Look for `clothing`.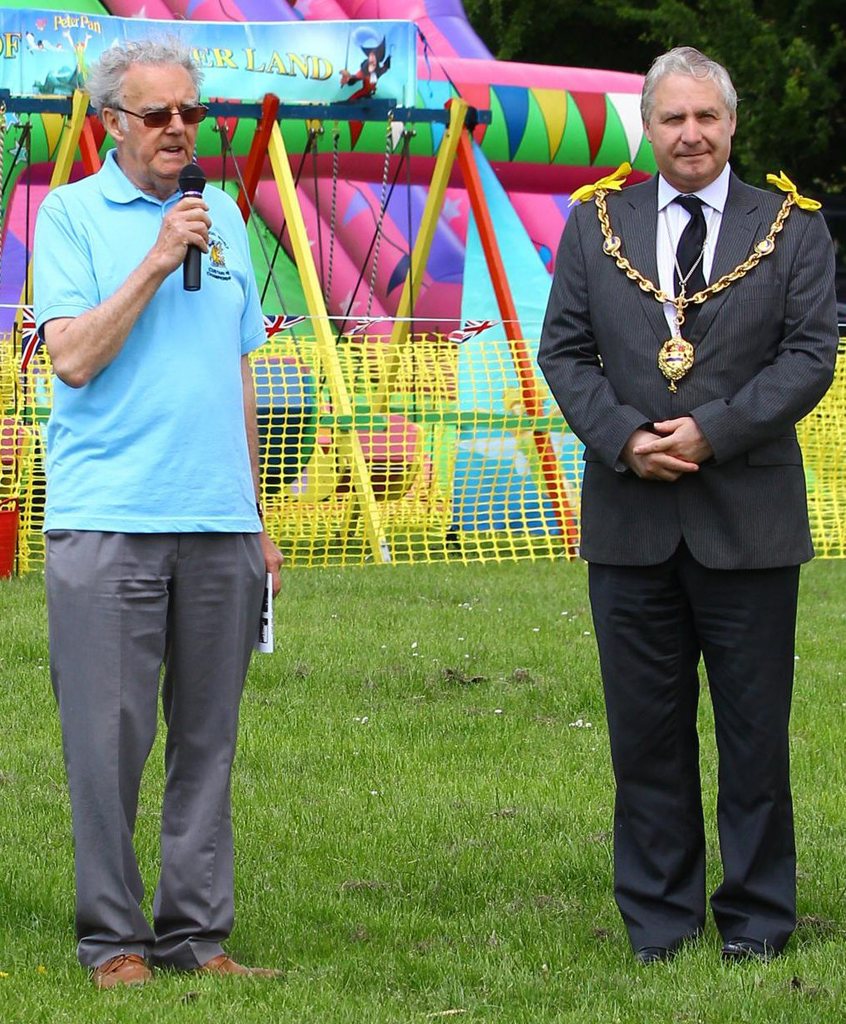
Found: 38:152:273:983.
